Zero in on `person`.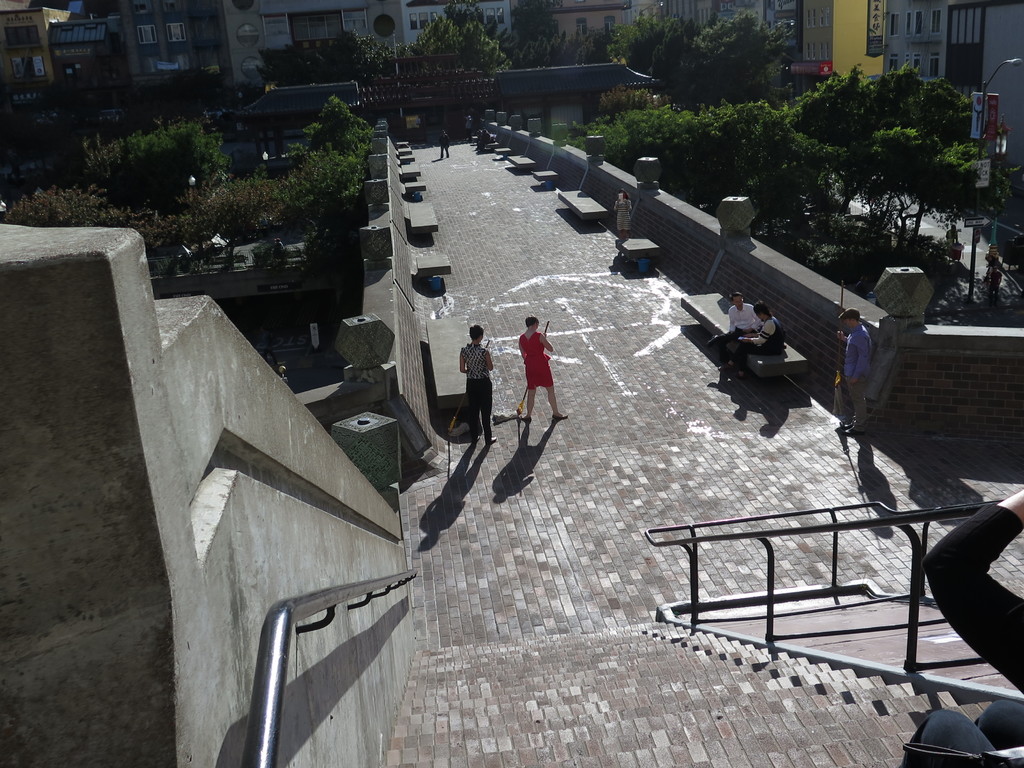
Zeroed in: (464, 114, 474, 143).
